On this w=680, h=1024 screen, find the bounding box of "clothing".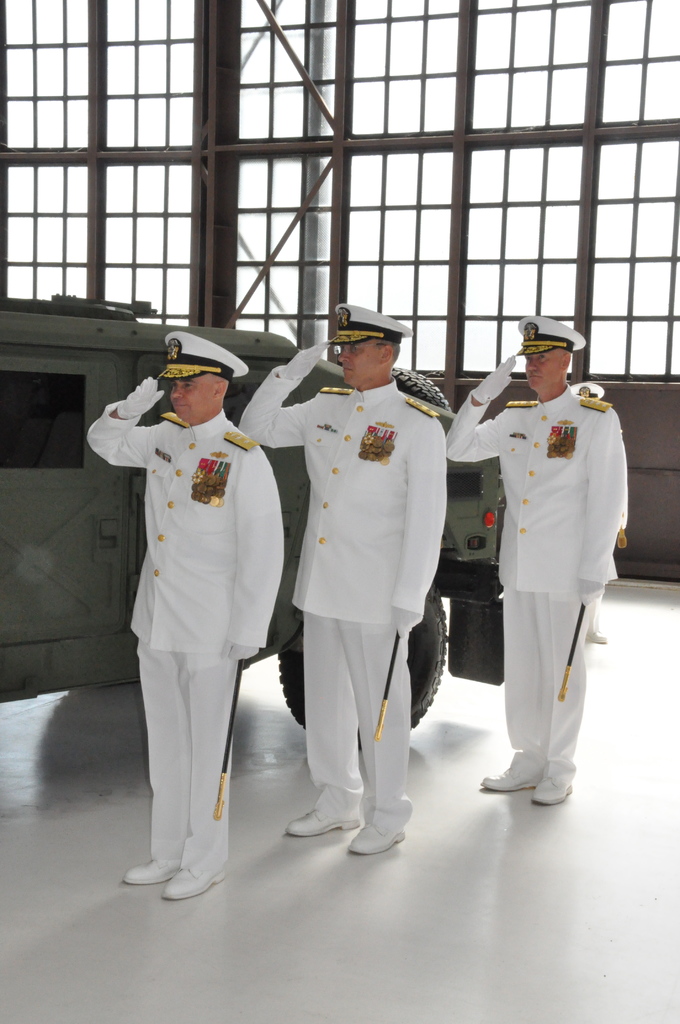
Bounding box: bbox=(101, 322, 284, 878).
